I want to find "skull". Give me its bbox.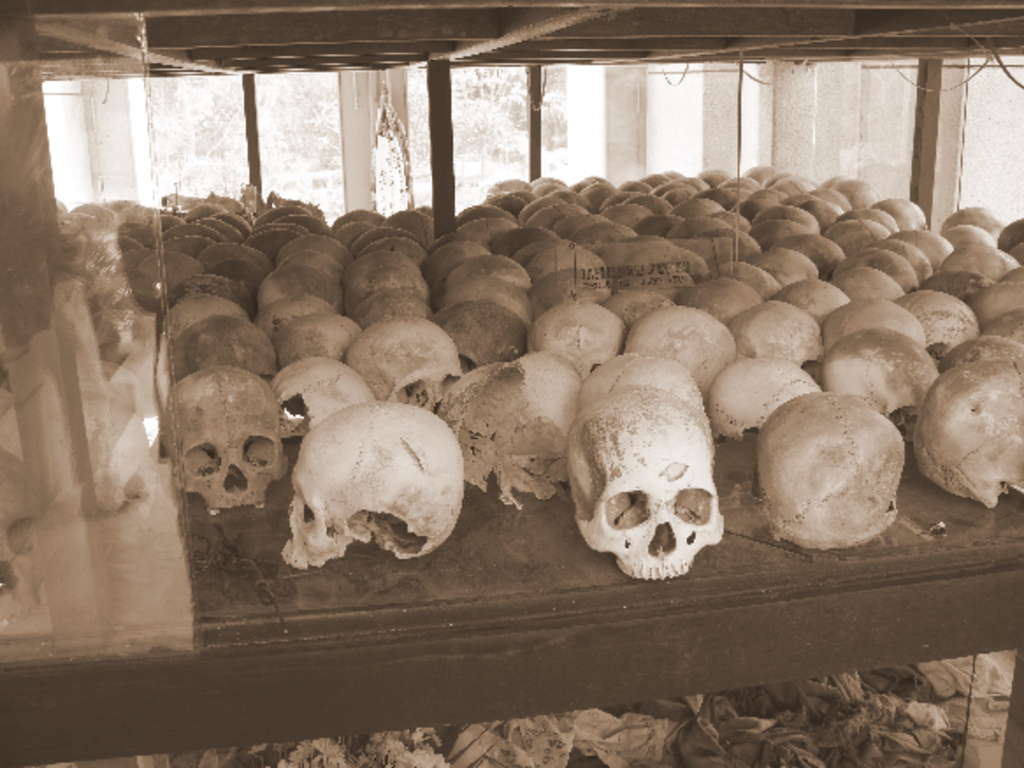
(520,253,602,279).
